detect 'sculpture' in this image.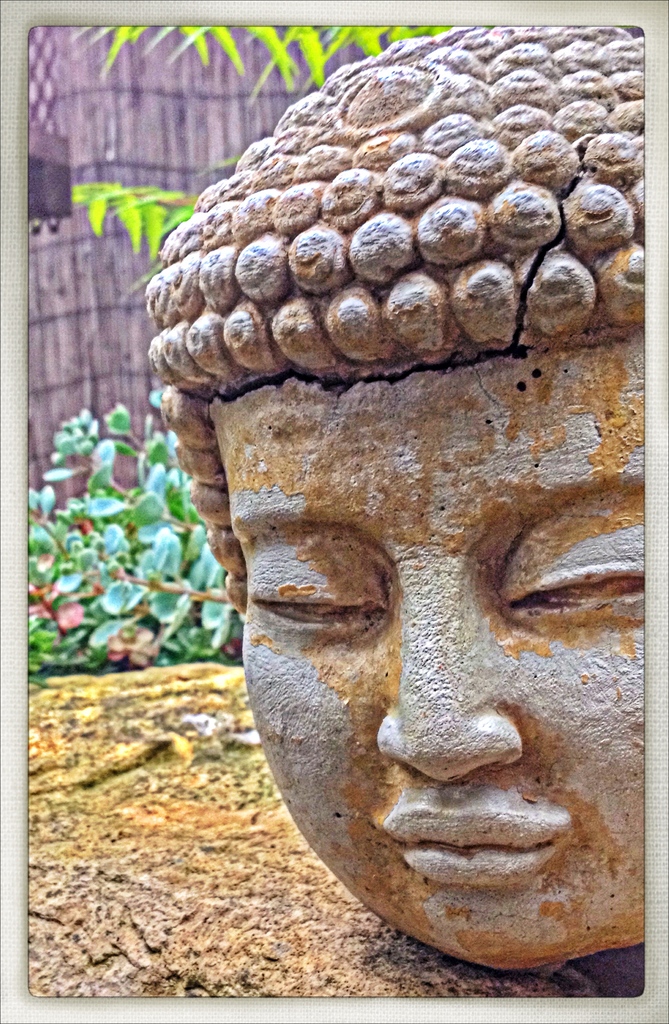
Detection: l=136, t=90, r=668, b=970.
